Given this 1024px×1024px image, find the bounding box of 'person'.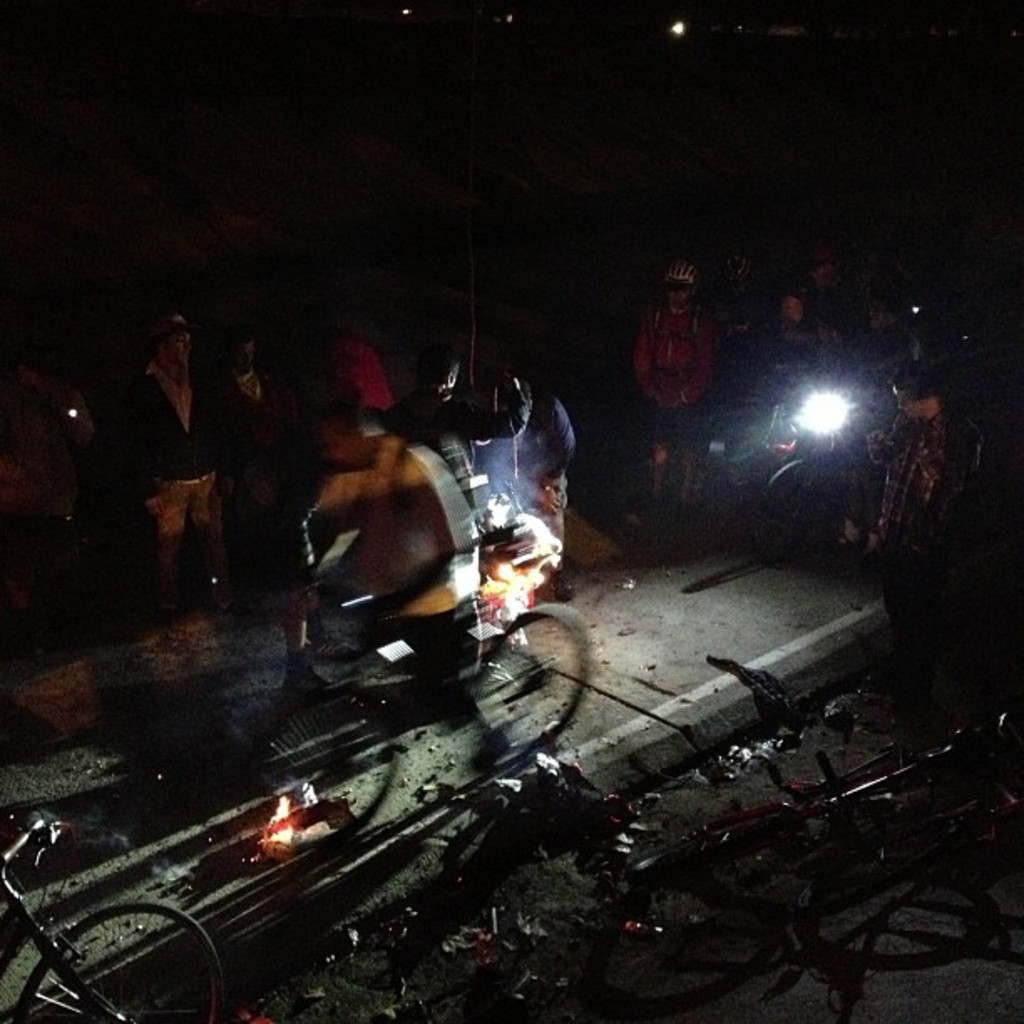
{"x1": 10, "y1": 361, "x2": 139, "y2": 601}.
